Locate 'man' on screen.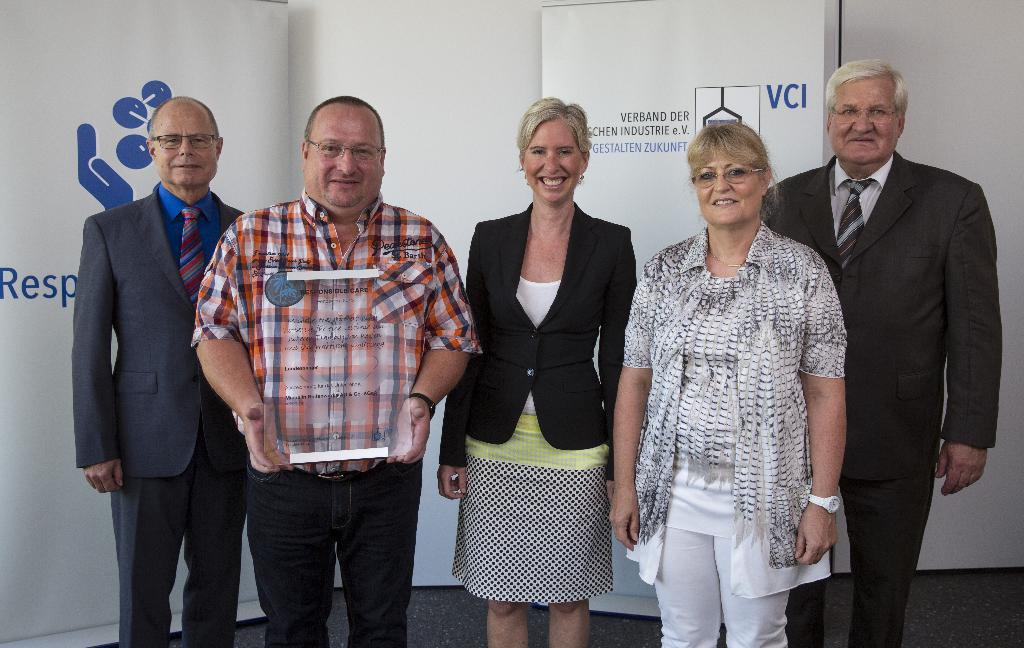
On screen at (x1=70, y1=95, x2=246, y2=647).
